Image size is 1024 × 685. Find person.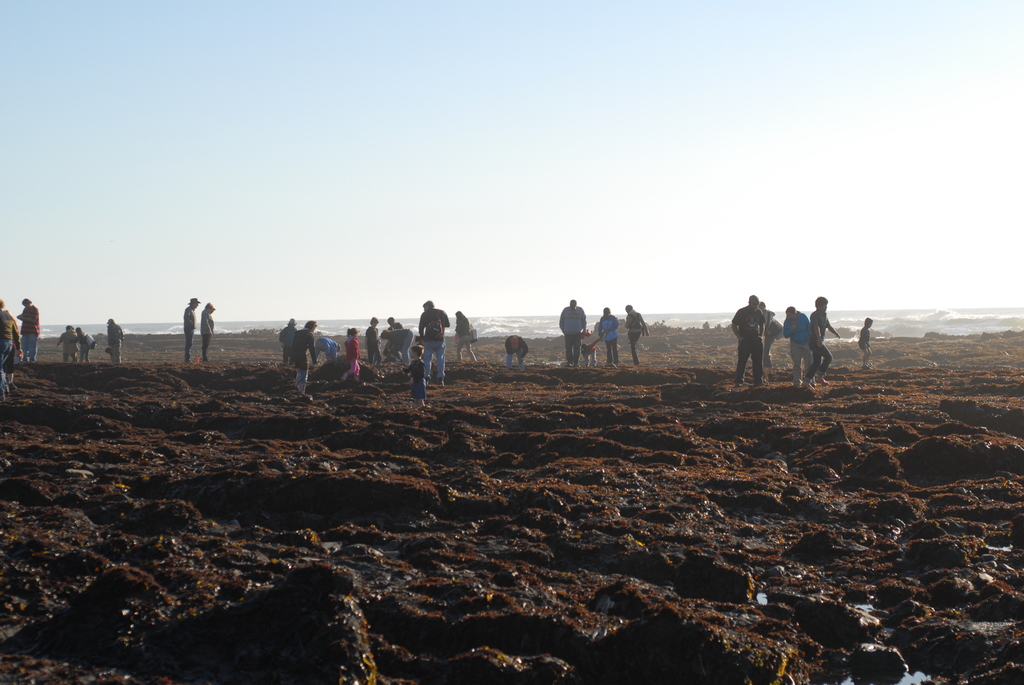
left=384, top=316, right=404, bottom=356.
